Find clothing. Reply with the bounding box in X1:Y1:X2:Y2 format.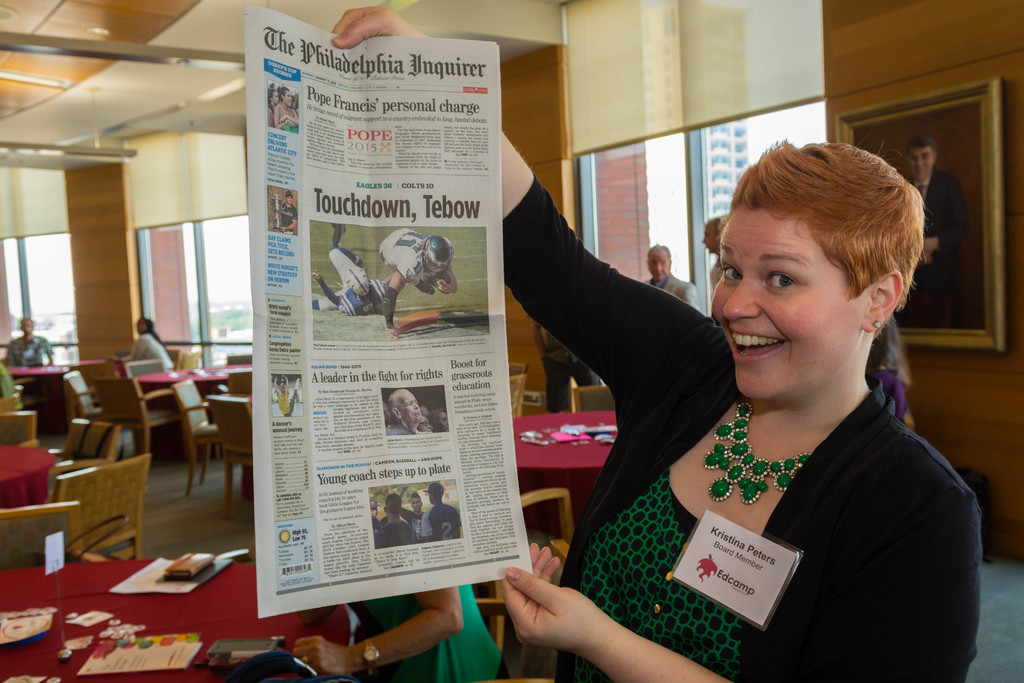
519:325:594:415.
